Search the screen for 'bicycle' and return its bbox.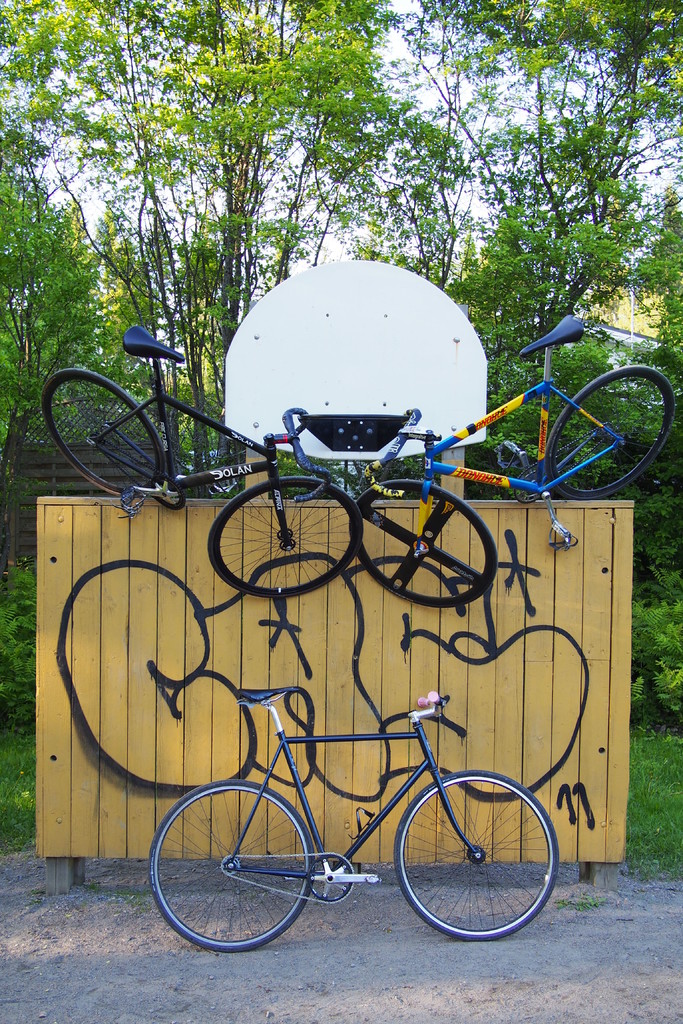
Found: 359 314 673 596.
